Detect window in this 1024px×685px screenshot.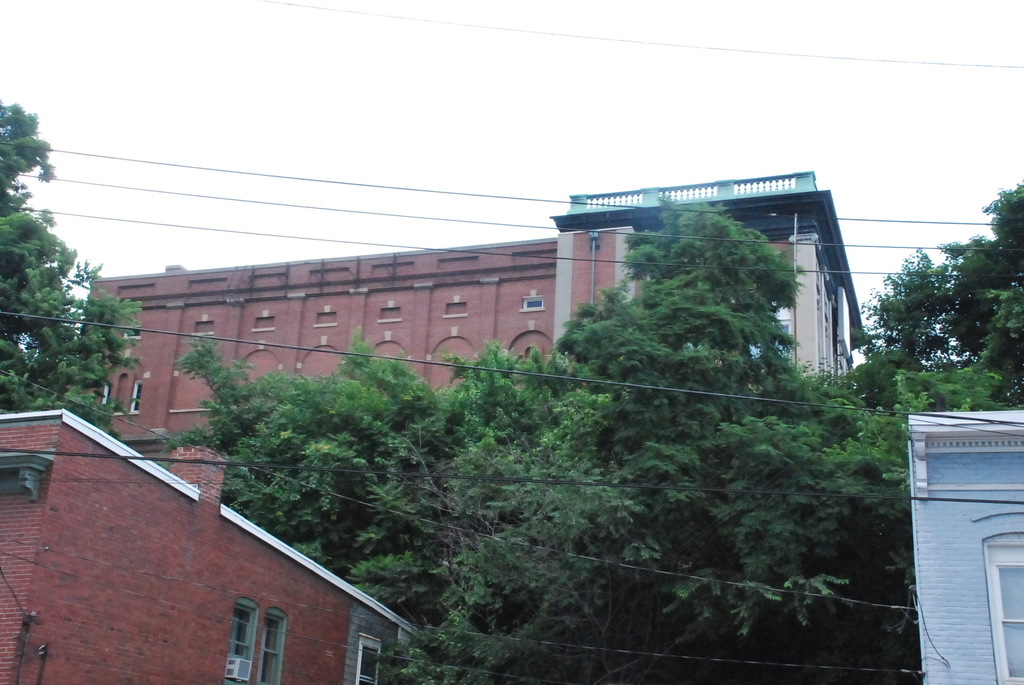
Detection: <box>104,382,110,404</box>.
